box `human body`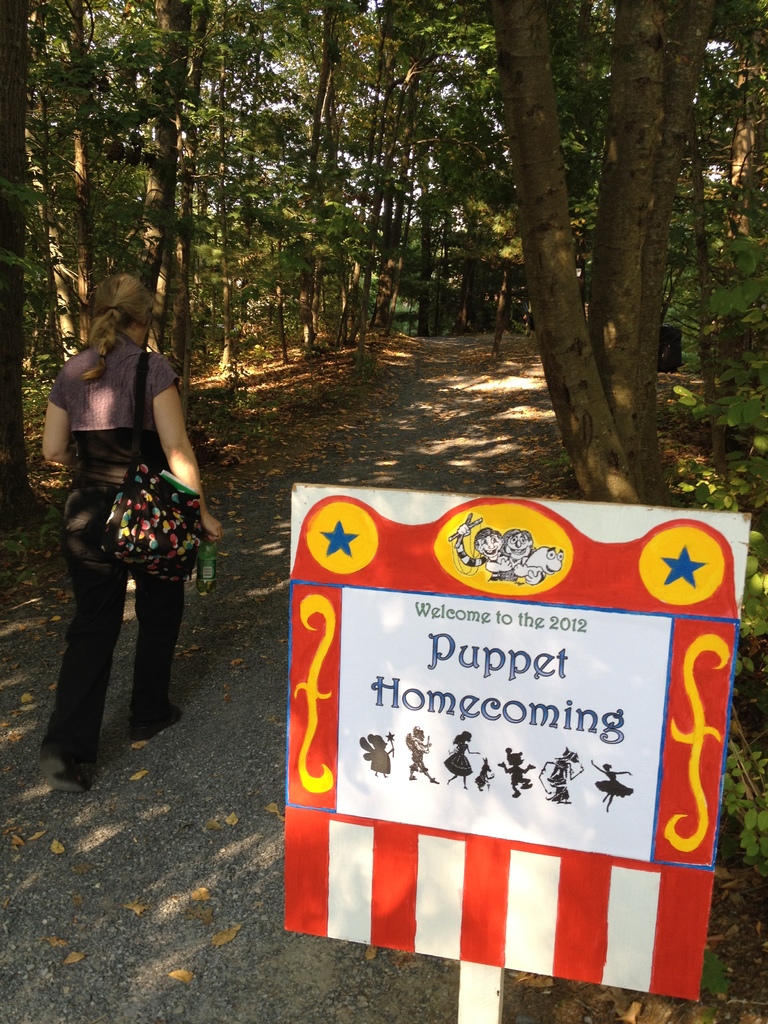
539,760,581,798
